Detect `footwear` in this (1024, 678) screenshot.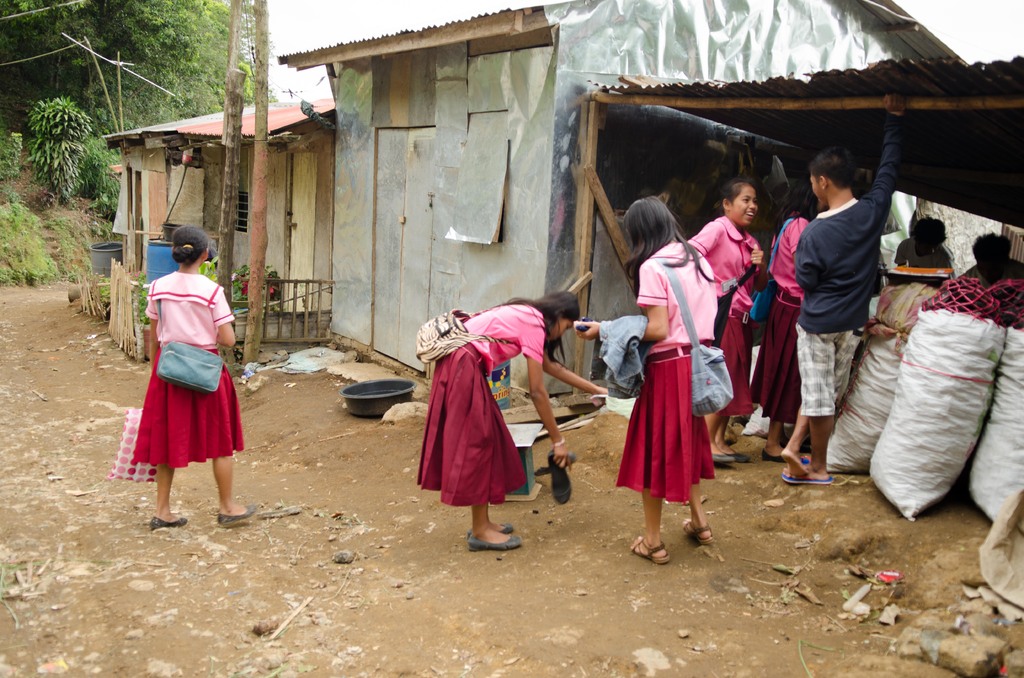
Detection: detection(469, 534, 519, 551).
